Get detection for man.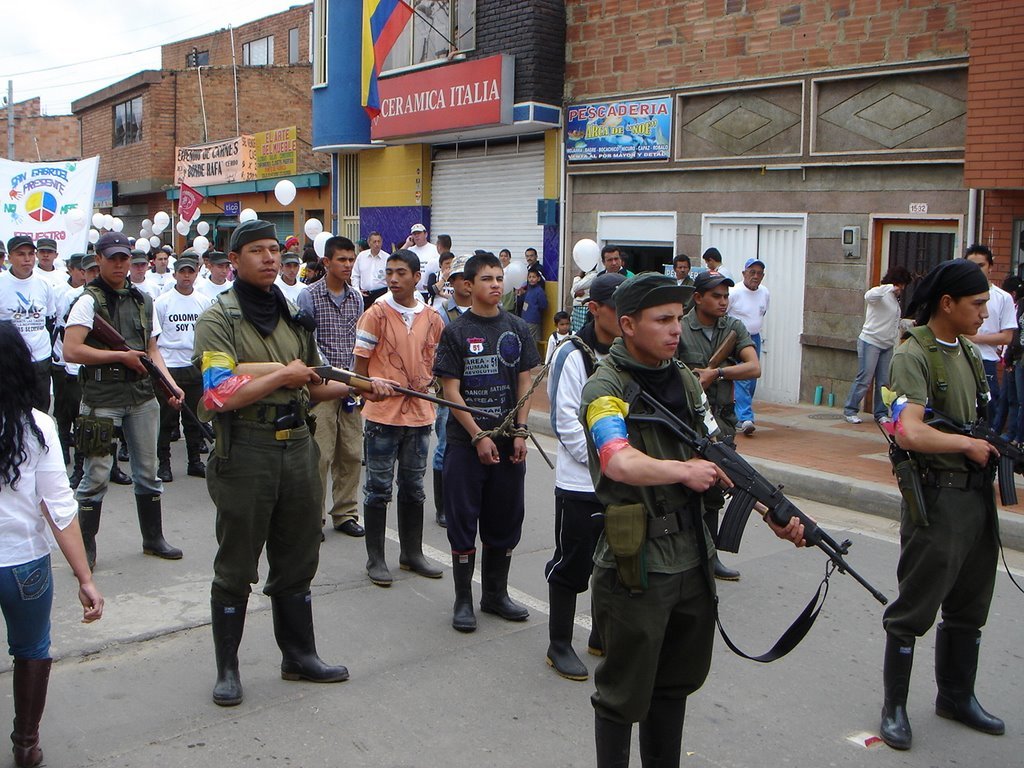
Detection: 61/232/184/574.
